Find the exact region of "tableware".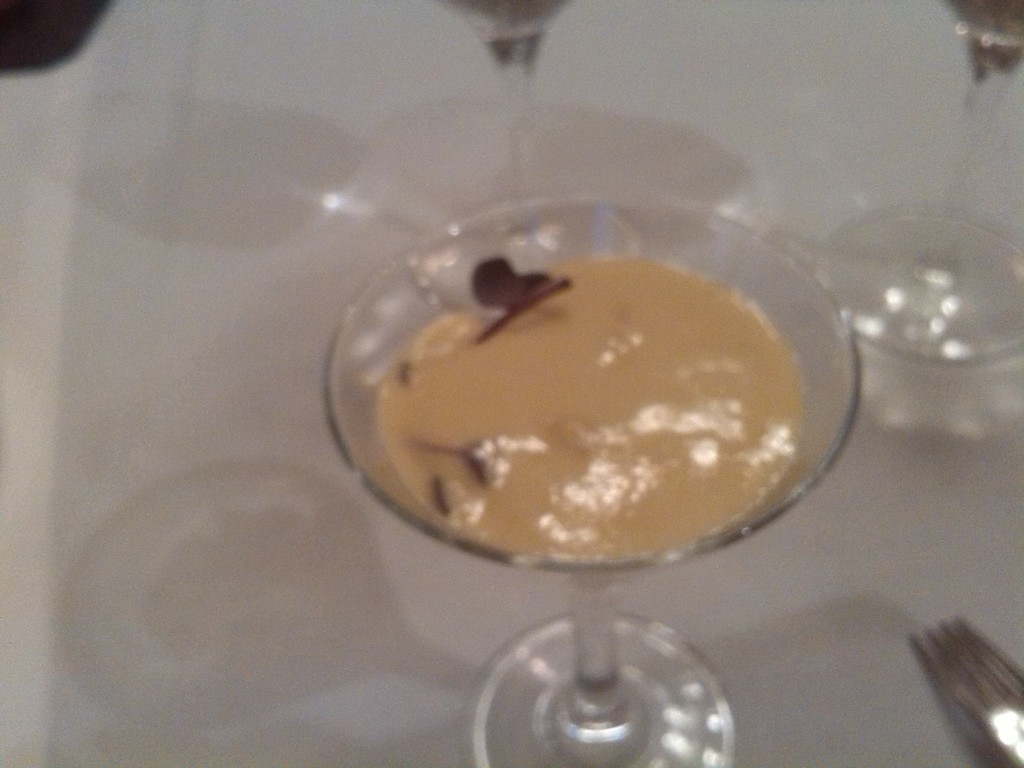
Exact region: pyautogui.locateOnScreen(433, 0, 587, 225).
